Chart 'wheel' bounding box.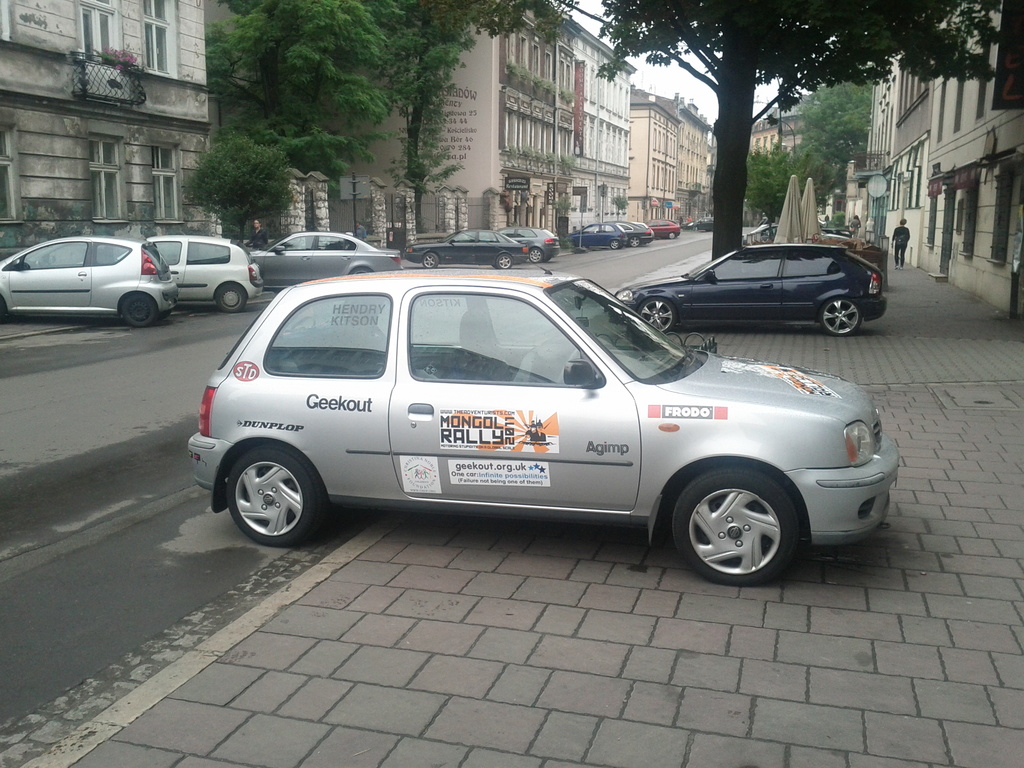
Charted: [x1=528, y1=250, x2=544, y2=264].
